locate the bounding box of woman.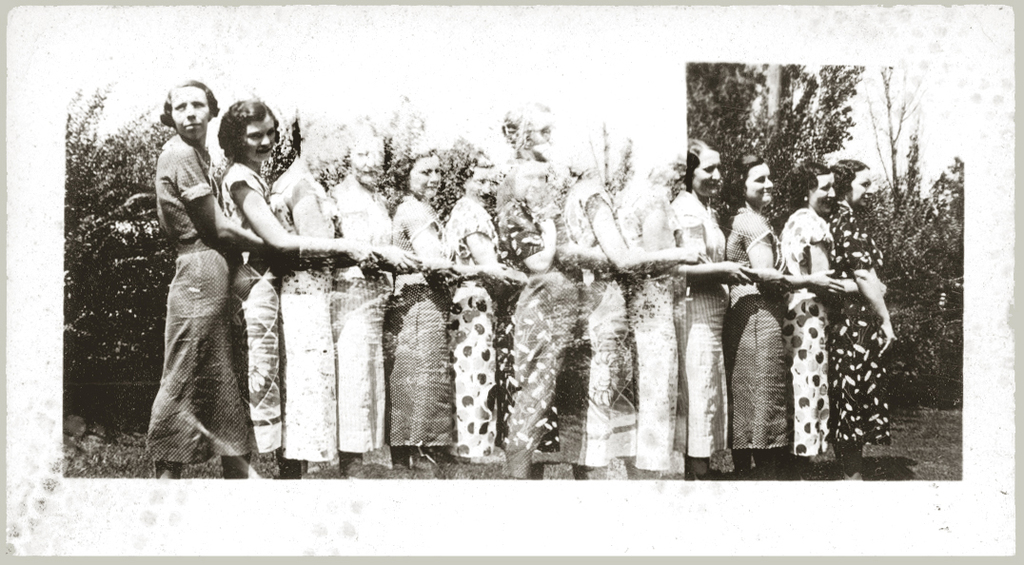
Bounding box: (x1=667, y1=135, x2=758, y2=480).
